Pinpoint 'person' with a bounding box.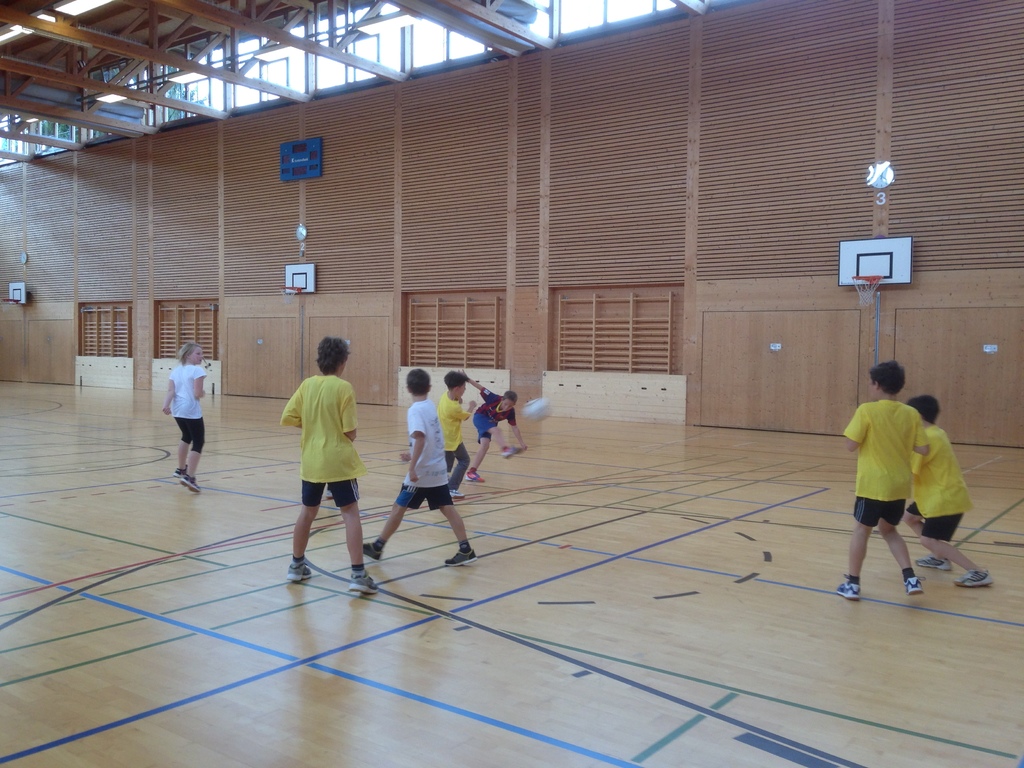
pyautogui.locateOnScreen(467, 378, 529, 483).
